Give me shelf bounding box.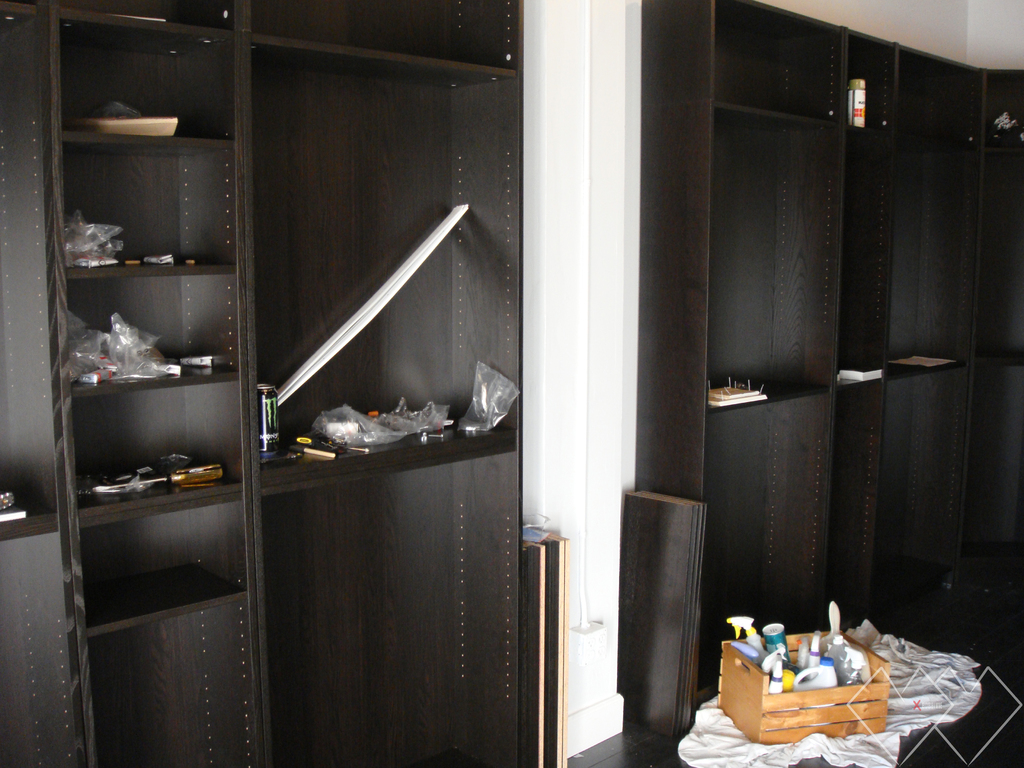
BBox(59, 380, 244, 513).
